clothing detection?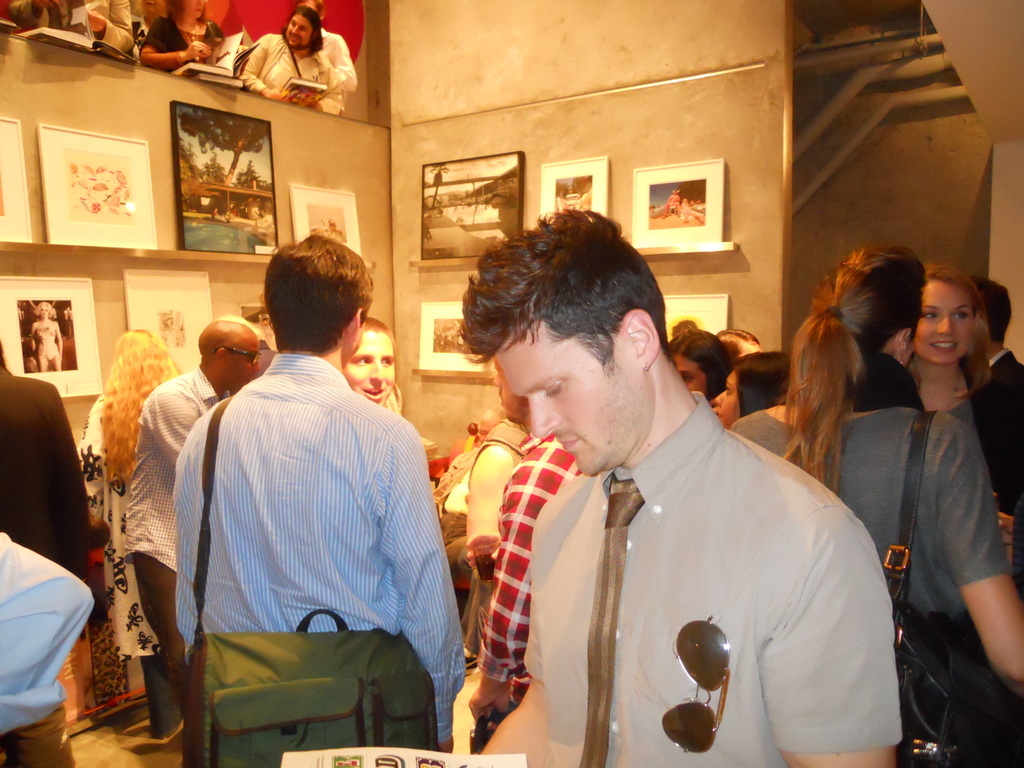
(left=12, top=0, right=92, bottom=54)
